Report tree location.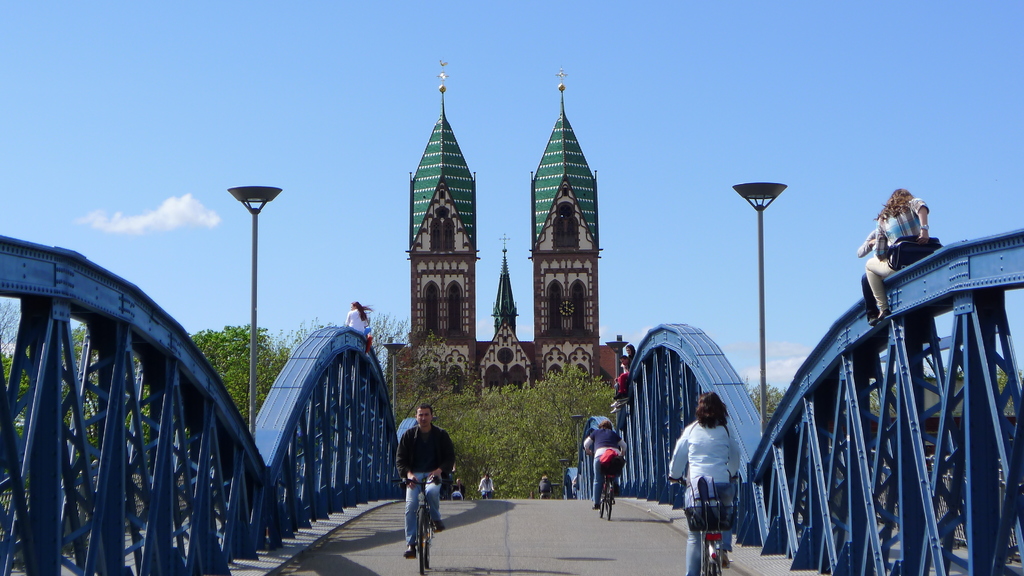
Report: 741 366 801 428.
